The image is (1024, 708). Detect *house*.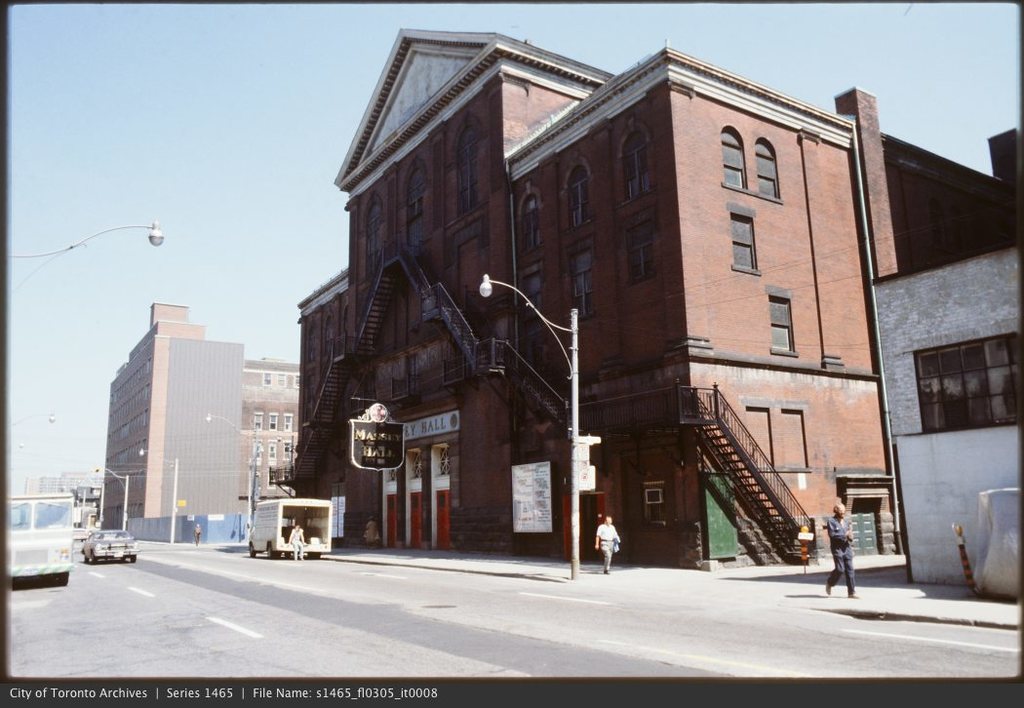
Detection: bbox=(872, 239, 1023, 587).
